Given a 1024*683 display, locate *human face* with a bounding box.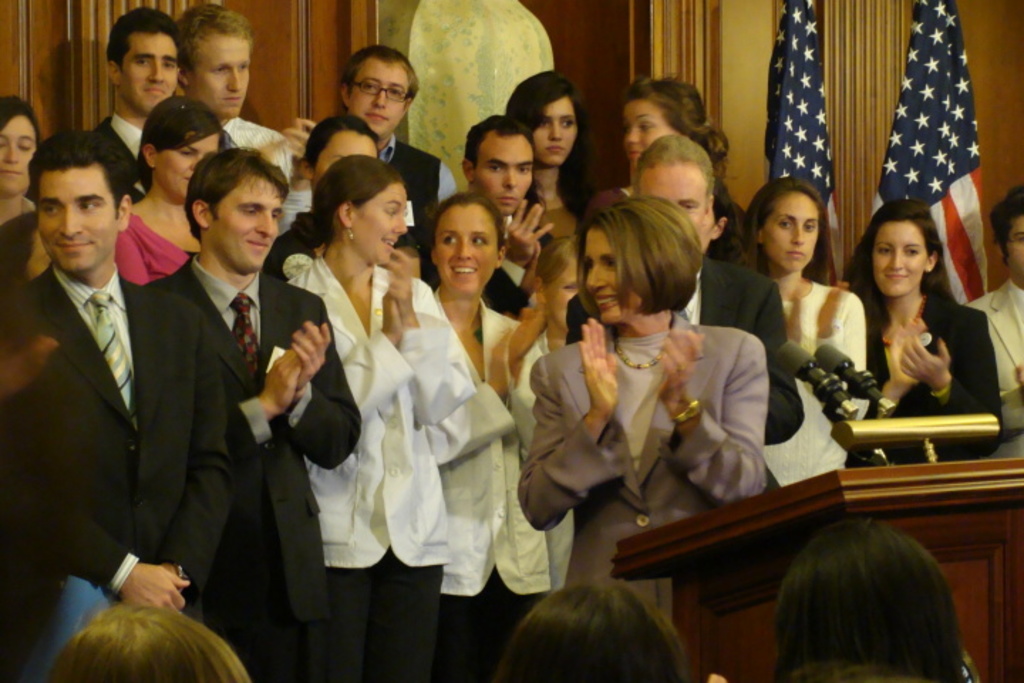
Located: 1006,213,1023,286.
